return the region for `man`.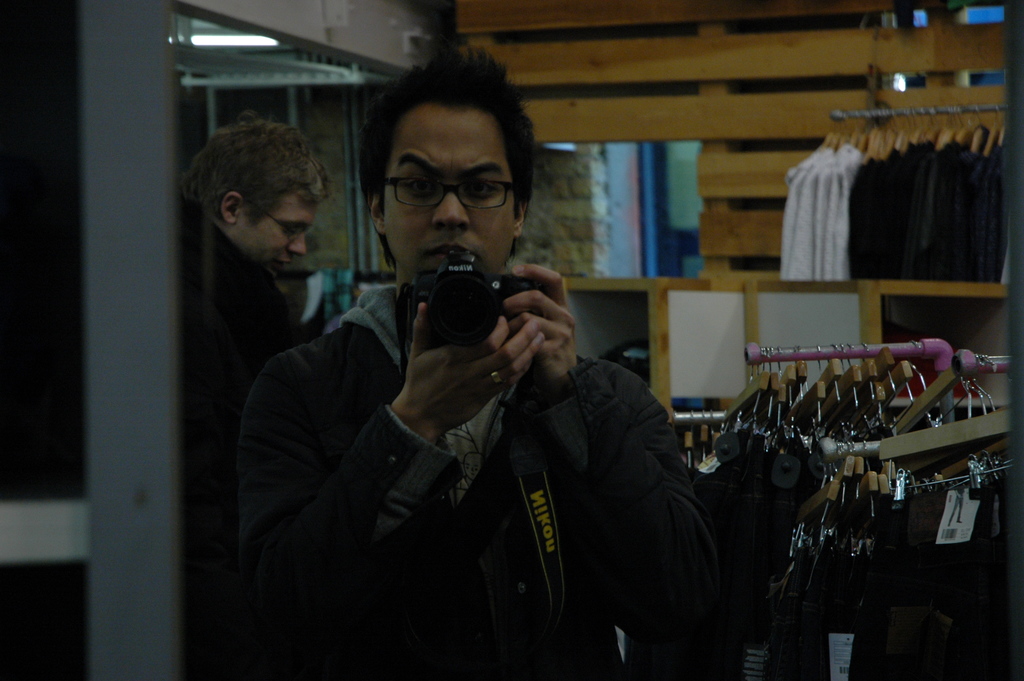
Rect(178, 124, 330, 411).
